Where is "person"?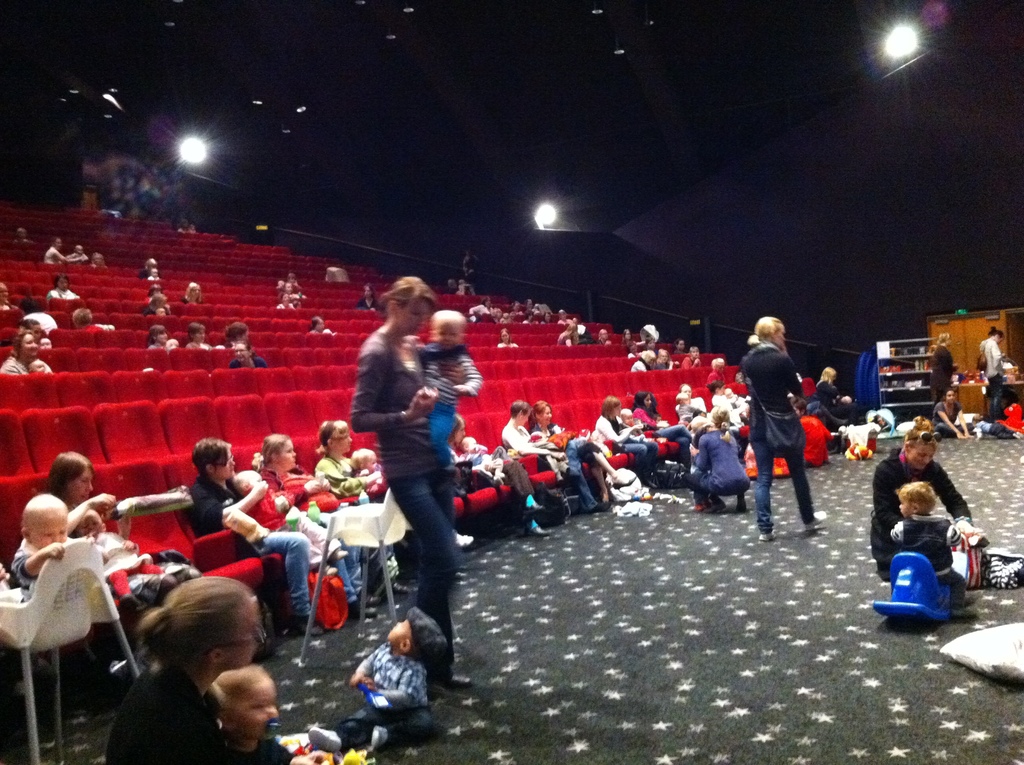
532,399,566,479.
